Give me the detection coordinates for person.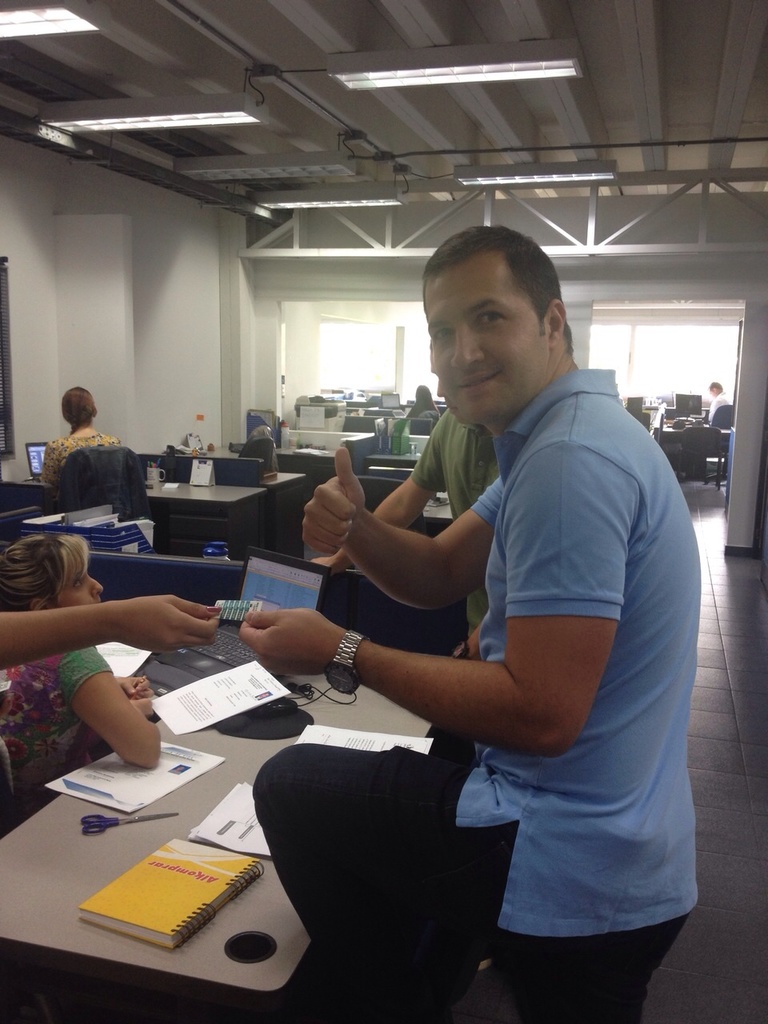
<box>0,538,159,829</box>.
